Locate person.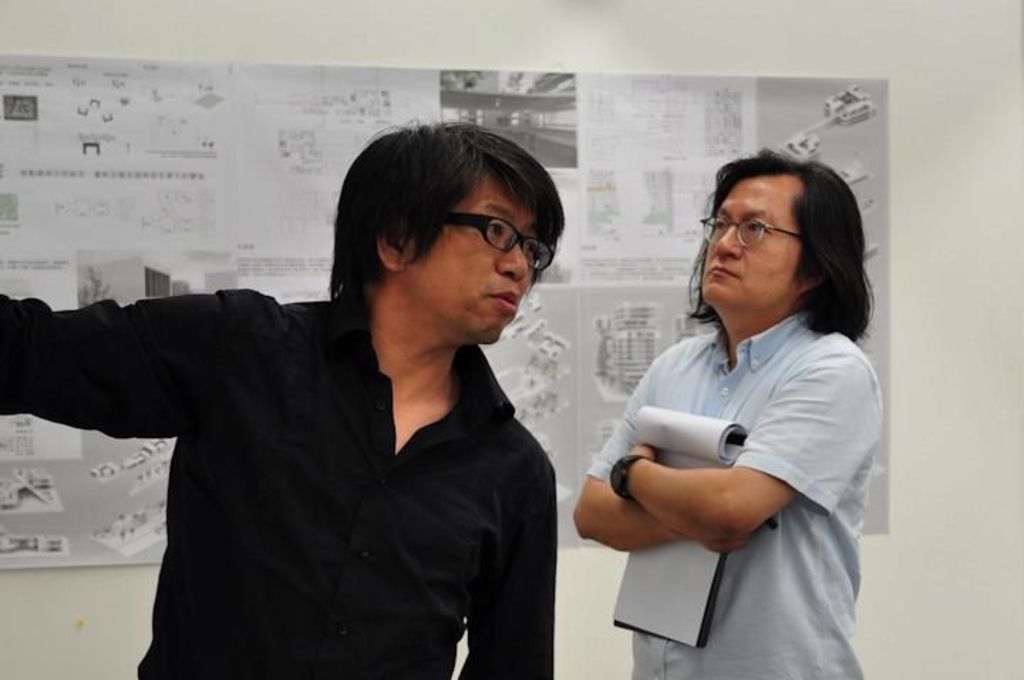
Bounding box: bbox=[566, 185, 903, 679].
